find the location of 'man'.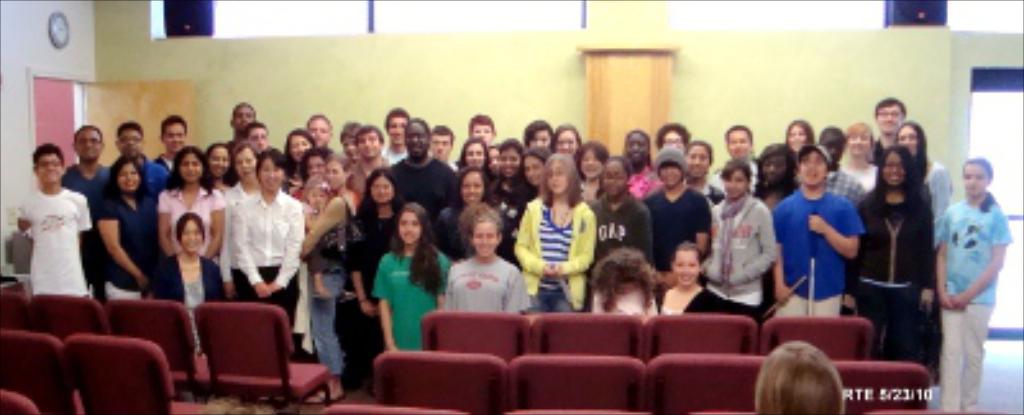
Location: x1=15, y1=138, x2=90, y2=295.
